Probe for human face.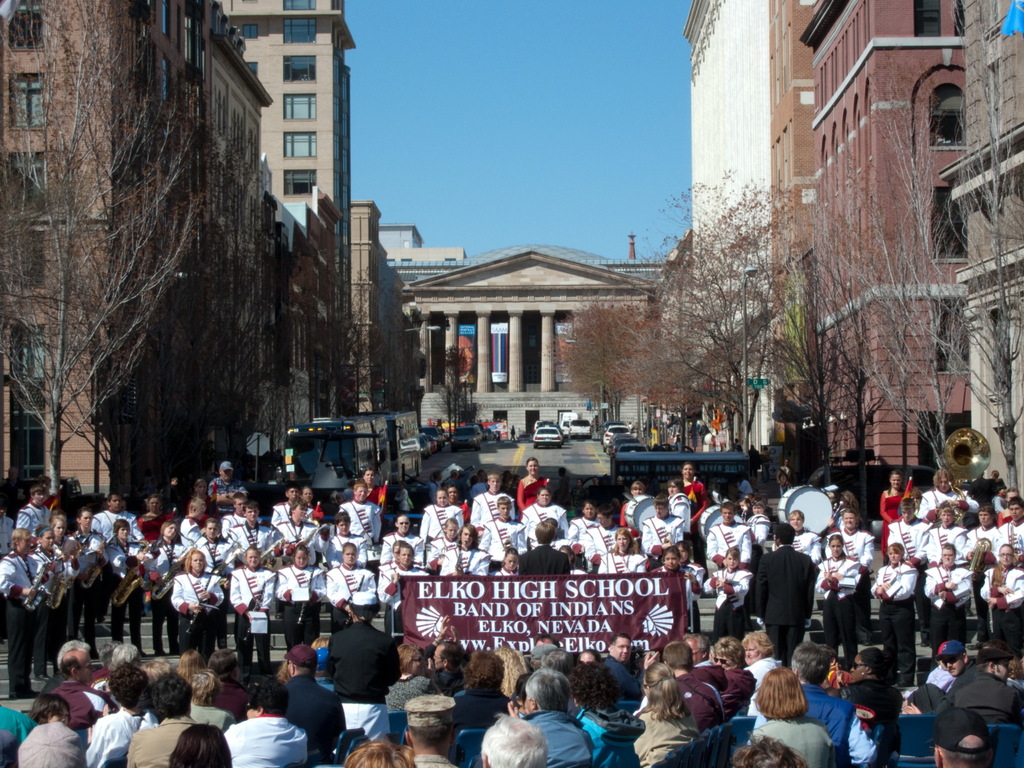
Probe result: [663, 552, 676, 567].
